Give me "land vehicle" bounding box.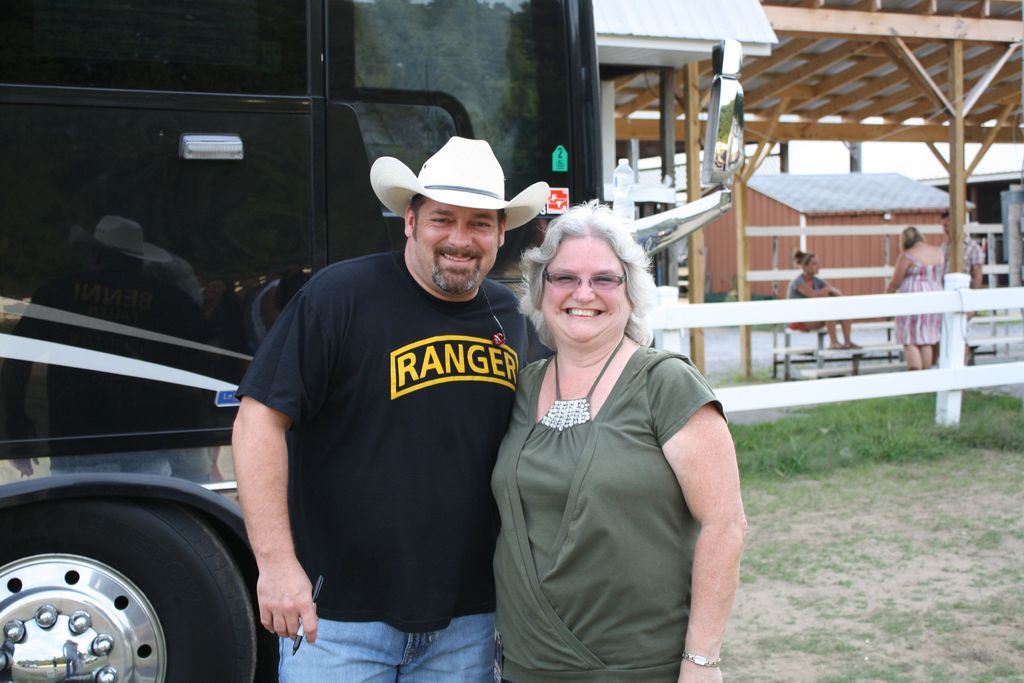
bbox(0, 0, 605, 682).
